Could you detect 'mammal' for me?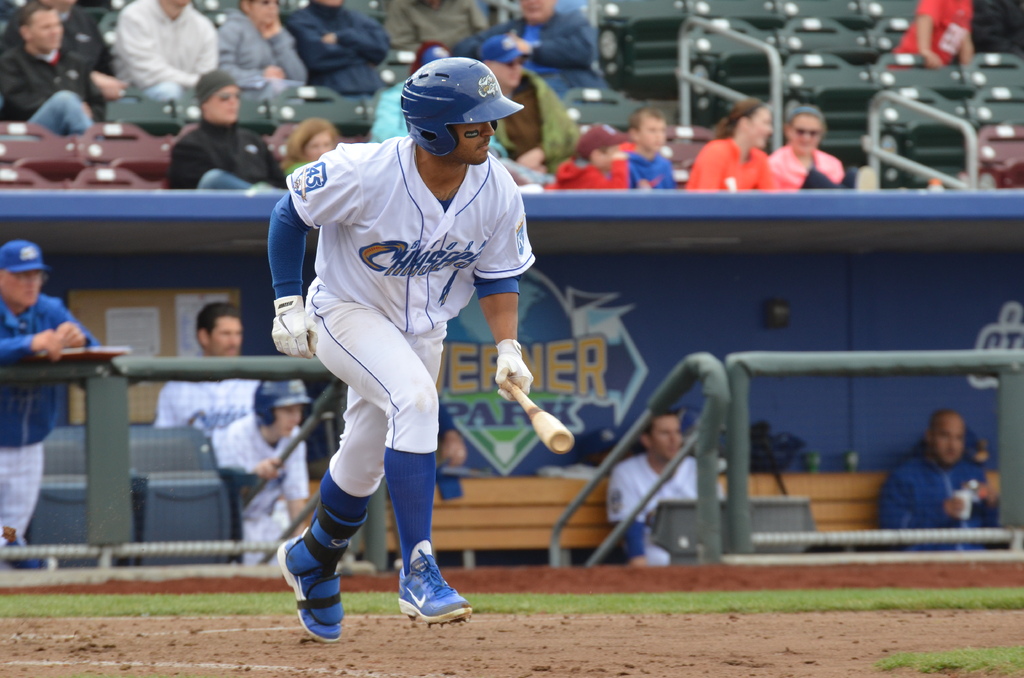
Detection result: box(888, 0, 972, 71).
